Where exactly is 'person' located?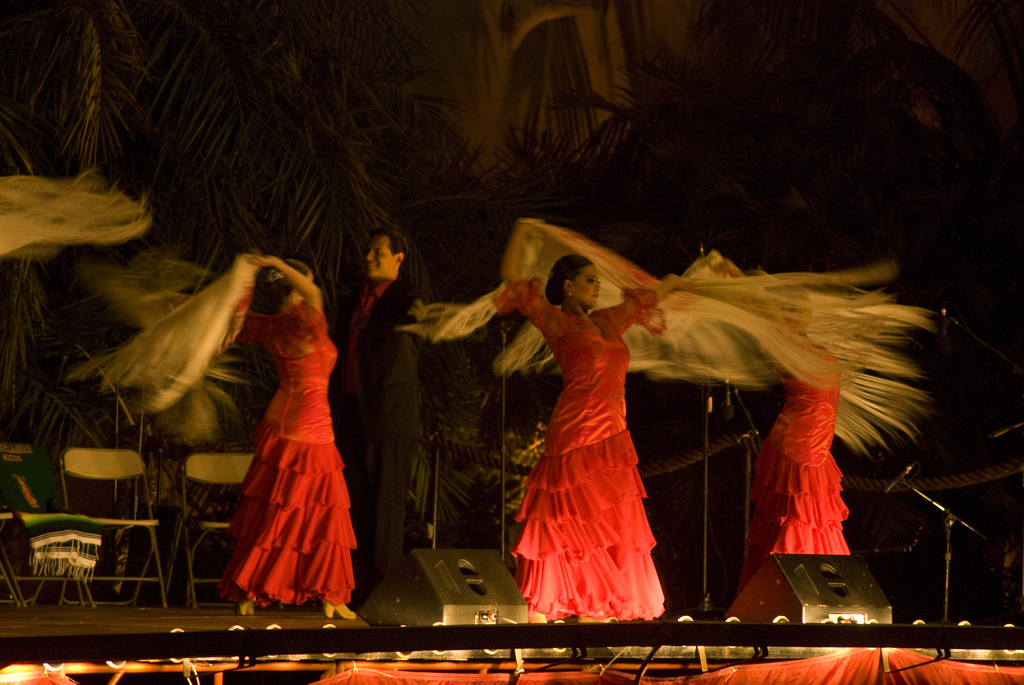
Its bounding box is BBox(332, 223, 420, 595).
